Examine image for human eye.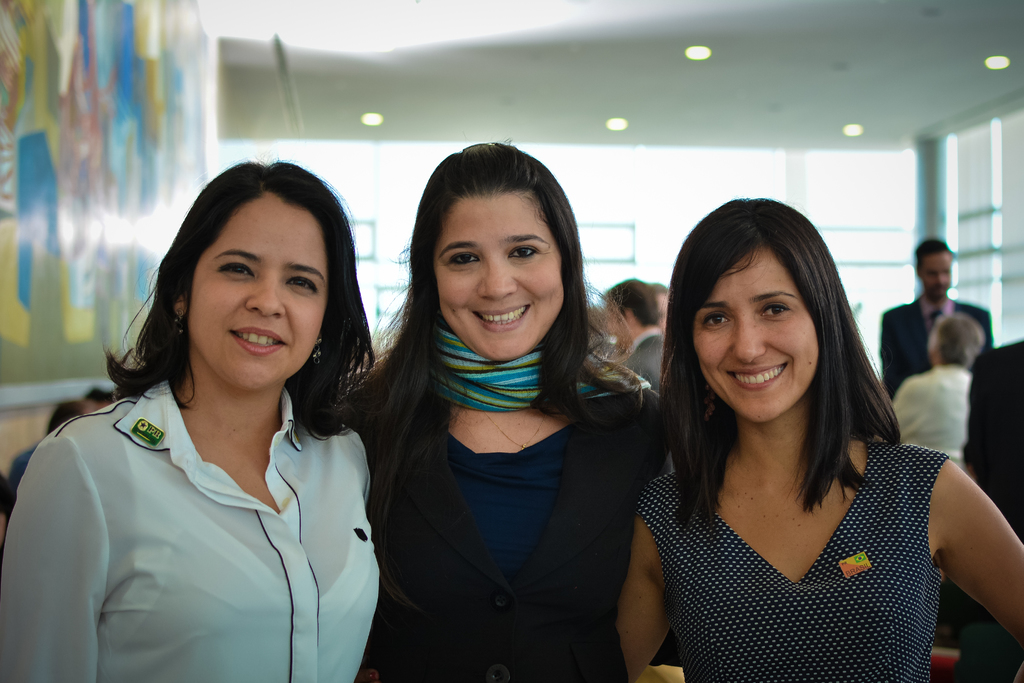
Examination result: left=755, top=301, right=791, bottom=323.
